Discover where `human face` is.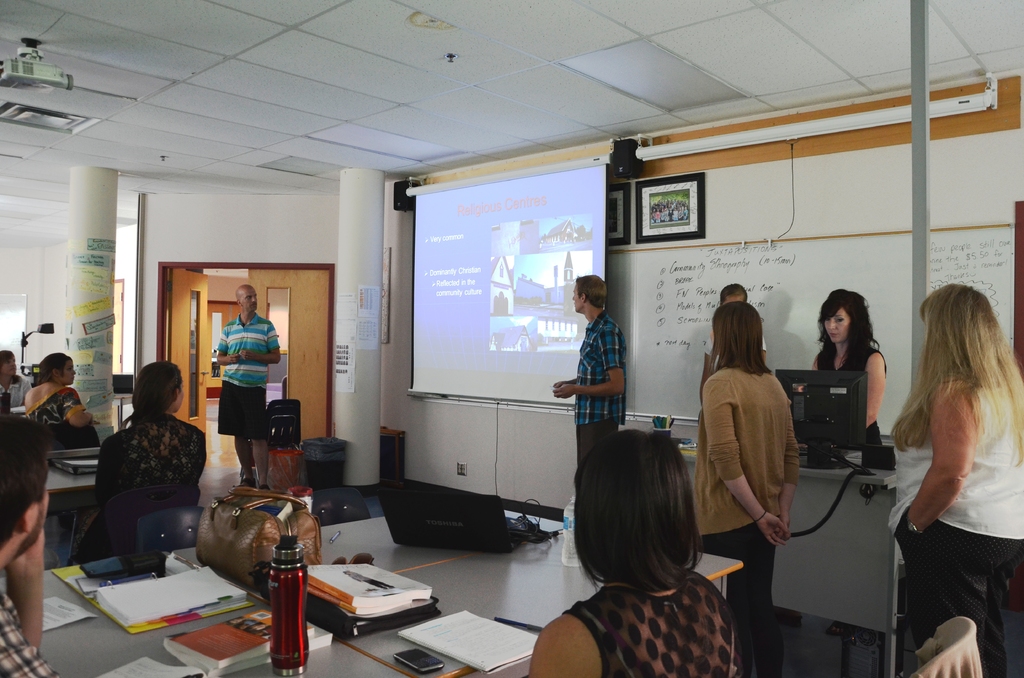
Discovered at detection(58, 360, 75, 386).
